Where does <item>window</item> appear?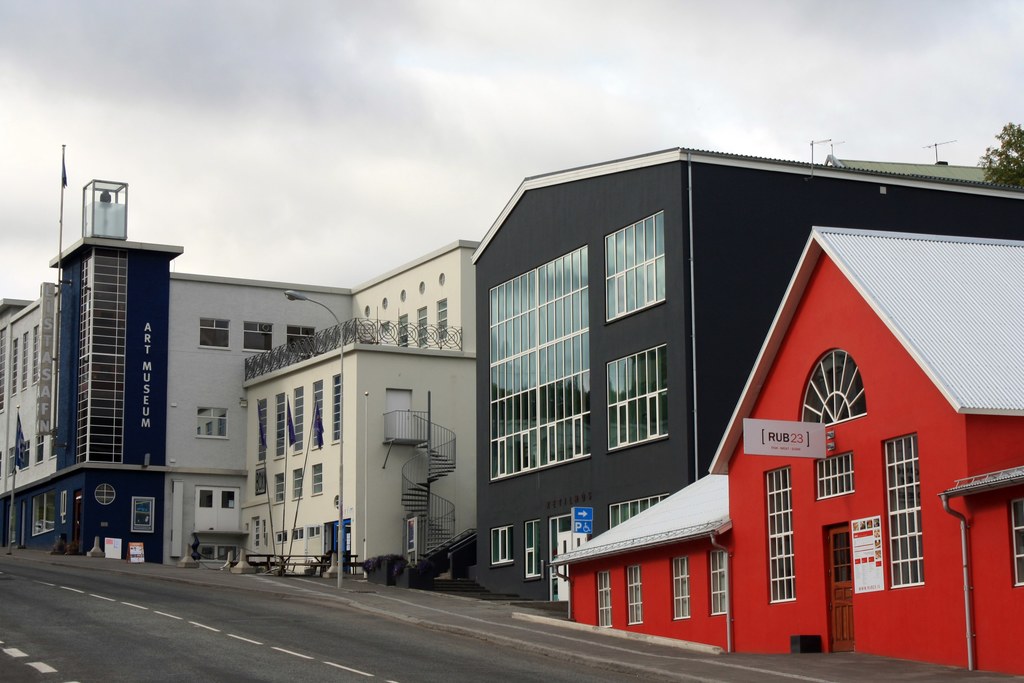
Appears at [311, 386, 324, 454].
